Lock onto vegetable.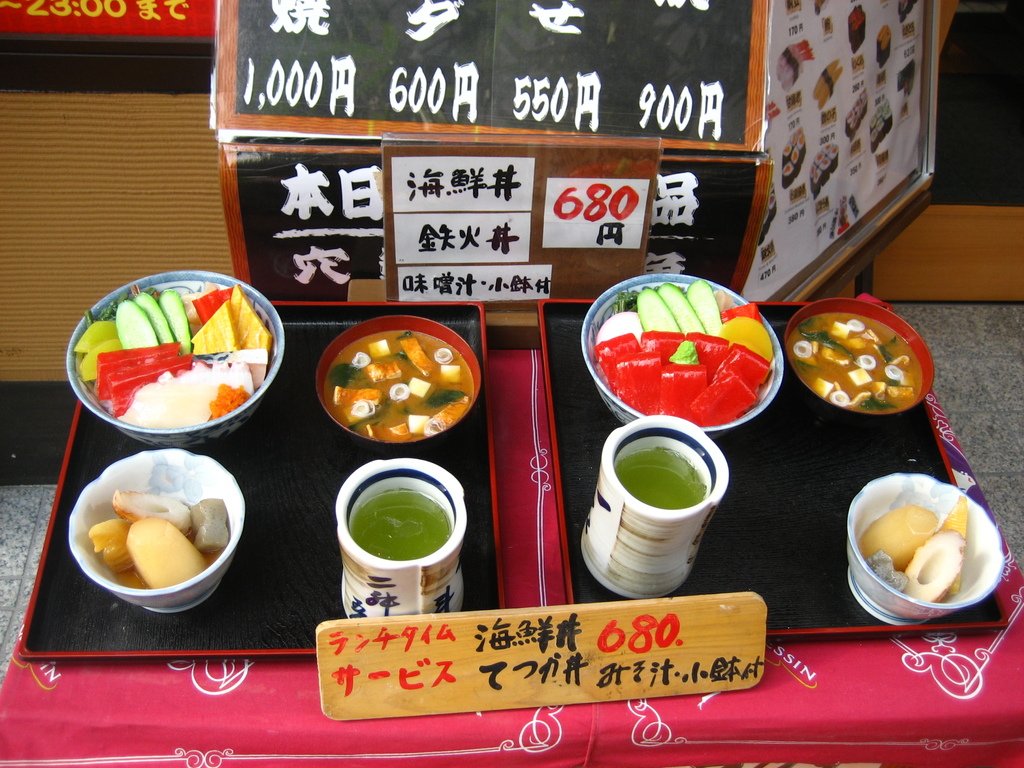
Locked: select_region(638, 285, 680, 333).
